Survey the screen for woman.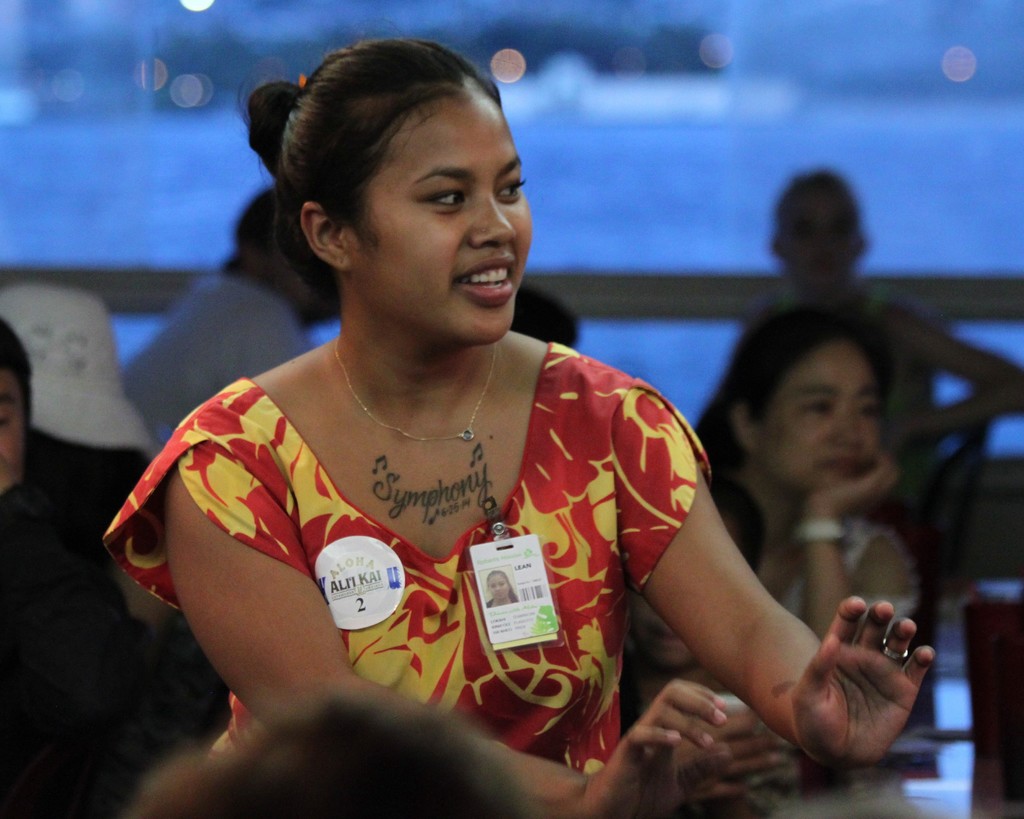
Survey found: 116:60:792:804.
